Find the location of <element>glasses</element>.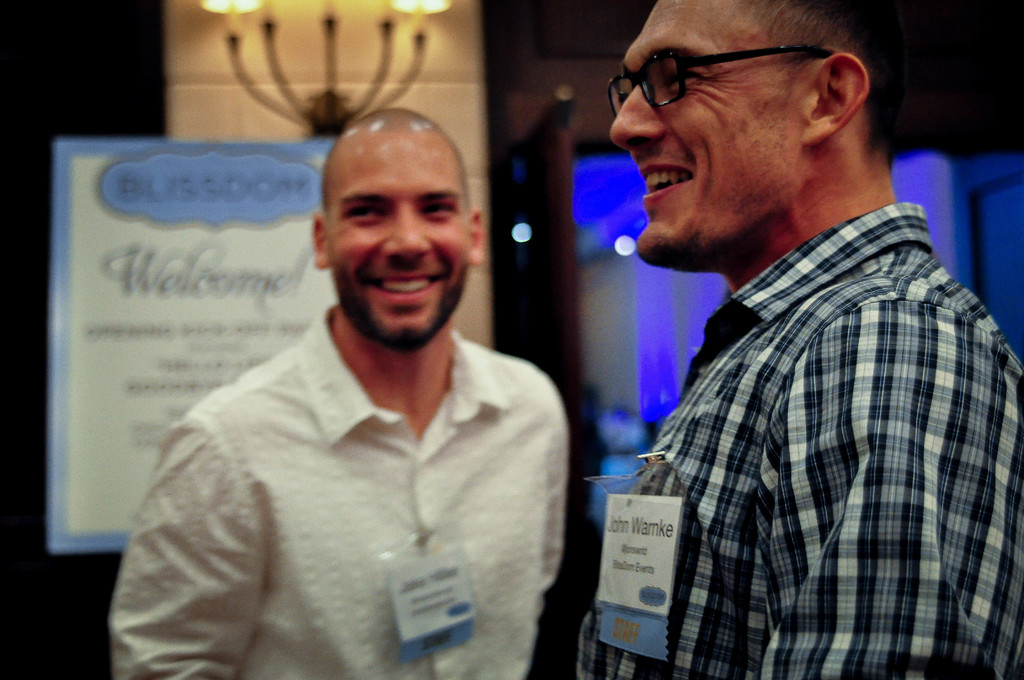
Location: x1=604 y1=48 x2=832 y2=111.
